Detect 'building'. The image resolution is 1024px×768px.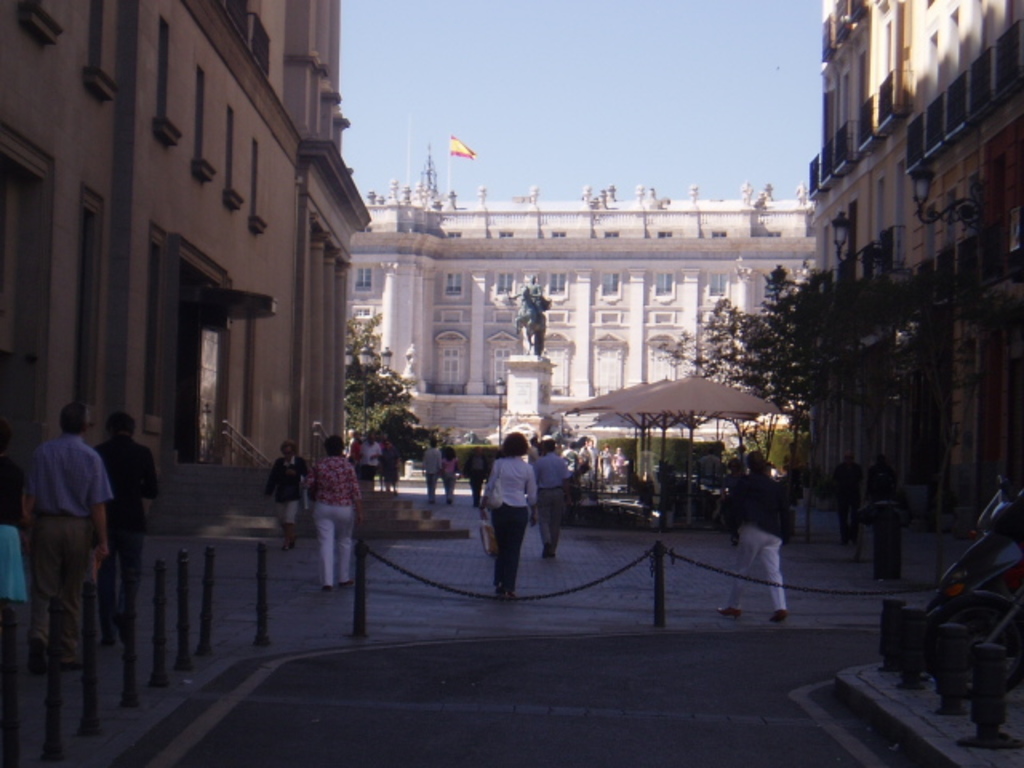
[x1=0, y1=0, x2=374, y2=533].
